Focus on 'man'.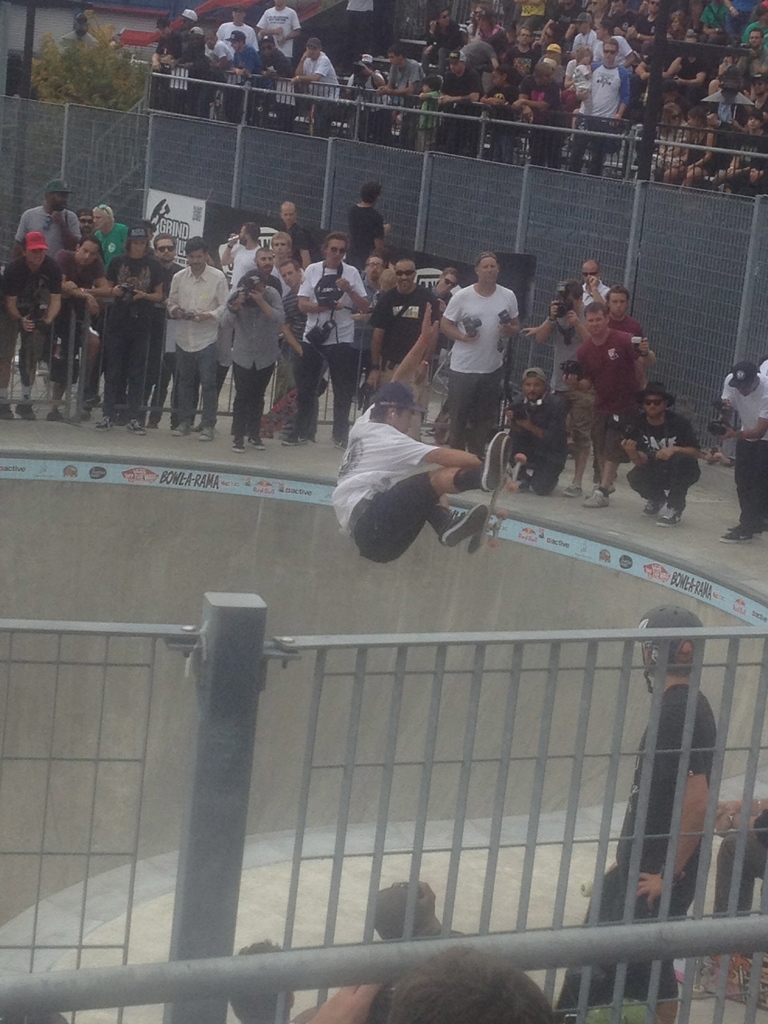
Focused at <box>554,603,723,1012</box>.
